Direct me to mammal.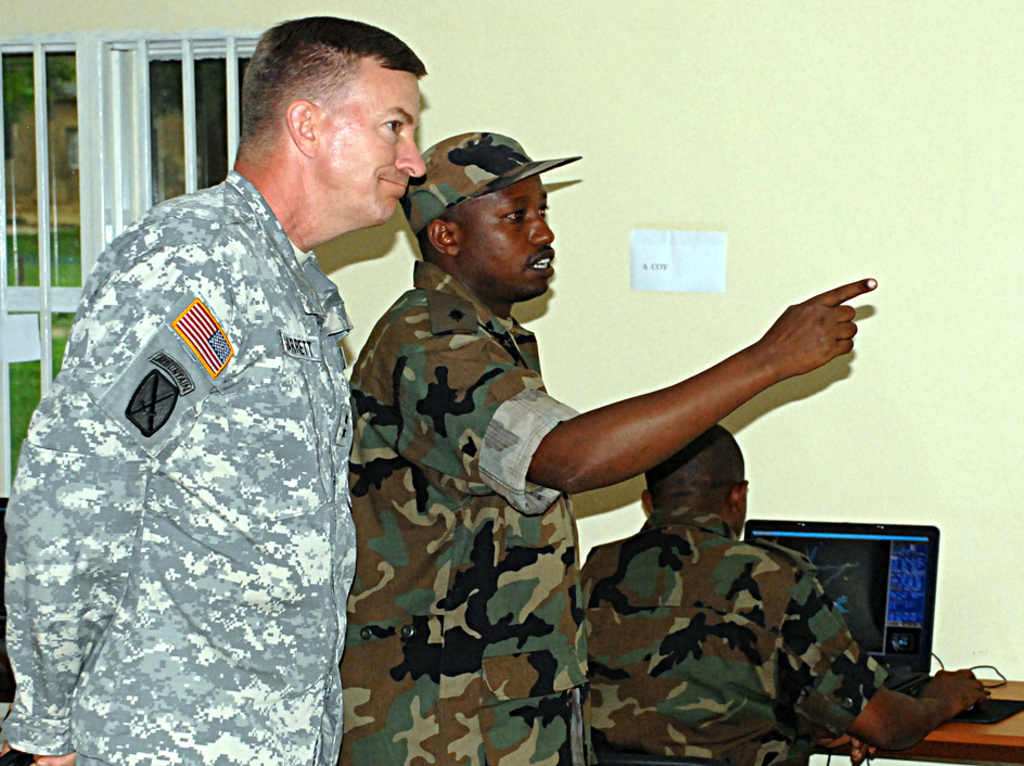
Direction: <bbox>332, 119, 878, 765</bbox>.
